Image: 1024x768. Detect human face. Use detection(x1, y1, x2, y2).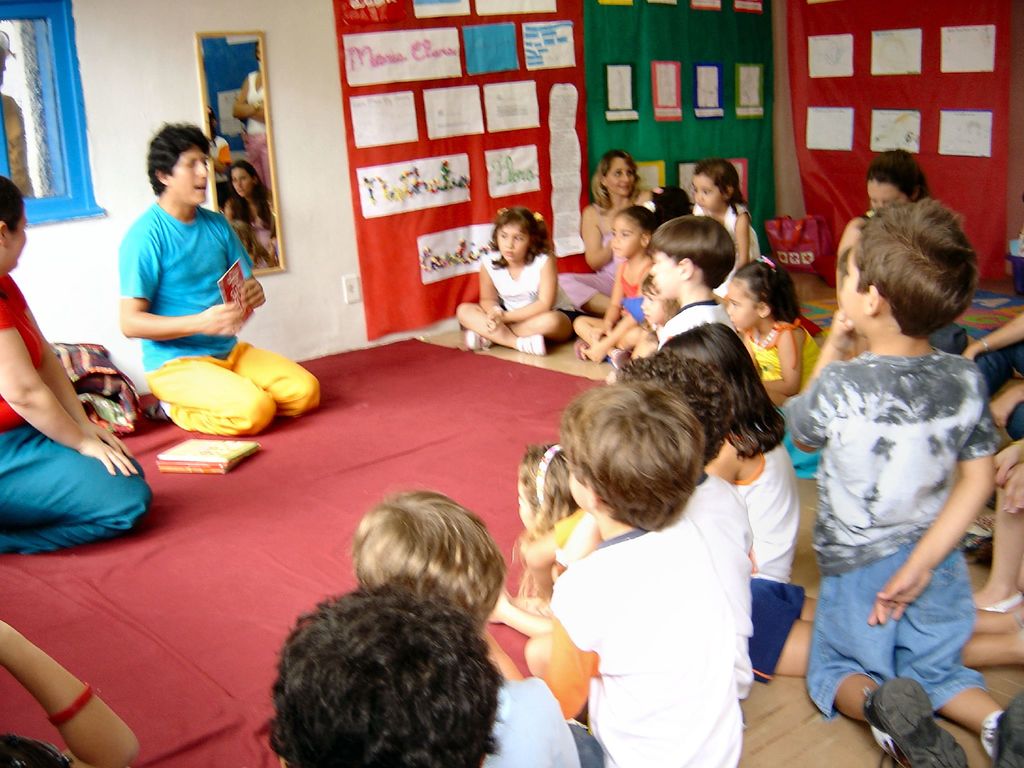
detection(516, 480, 532, 531).
